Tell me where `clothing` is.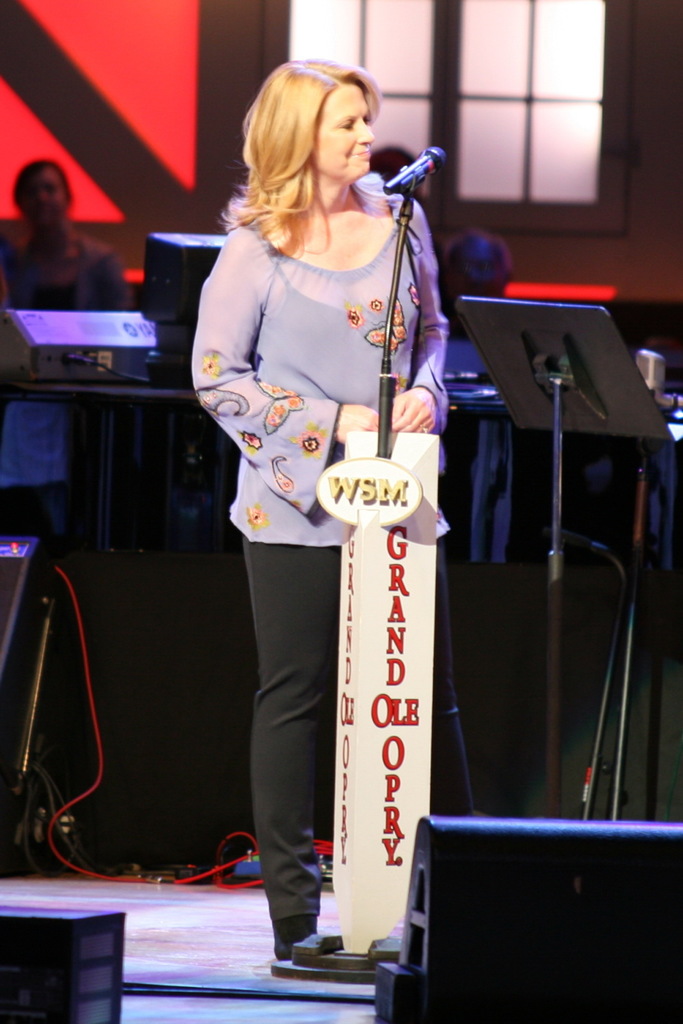
`clothing` is at (x1=190, y1=180, x2=456, y2=956).
